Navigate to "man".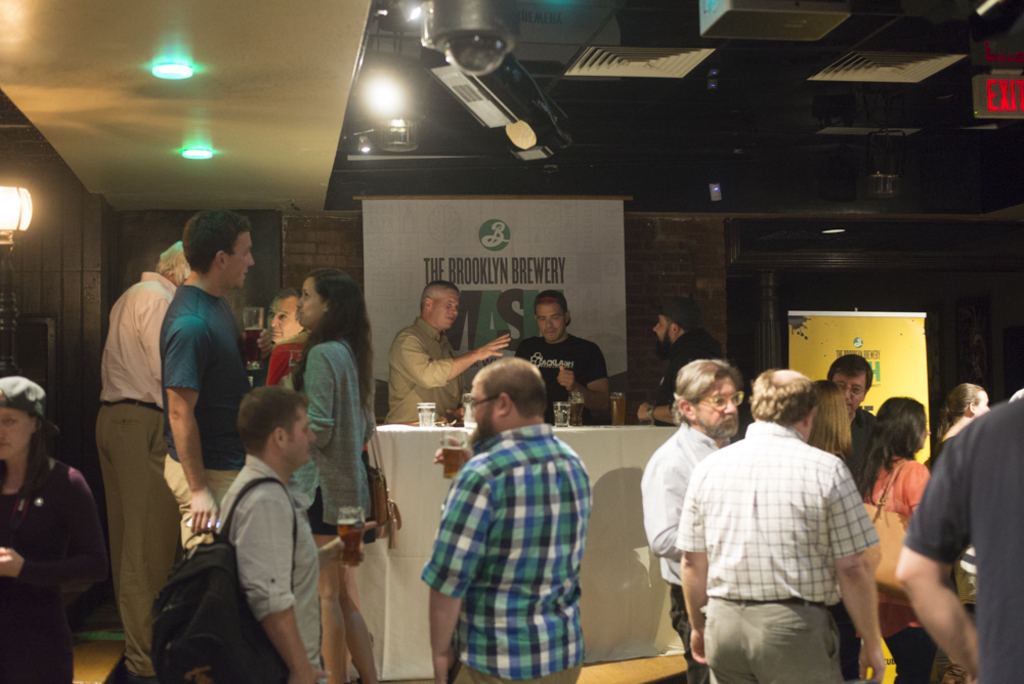
Navigation target: [x1=381, y1=276, x2=509, y2=432].
